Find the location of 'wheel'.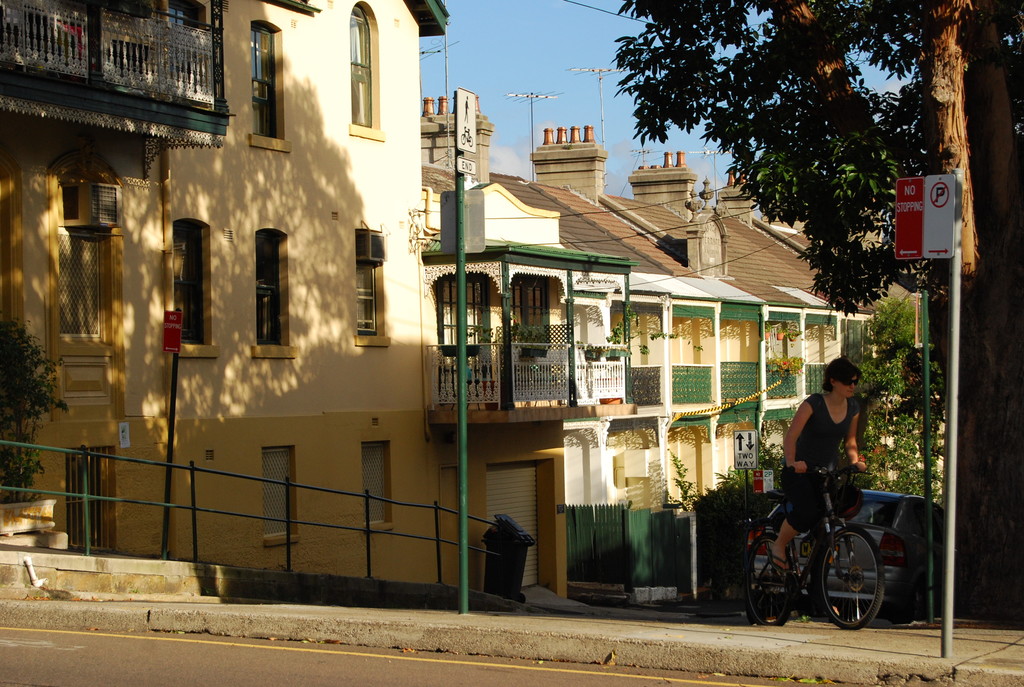
Location: bbox=[515, 592, 527, 604].
